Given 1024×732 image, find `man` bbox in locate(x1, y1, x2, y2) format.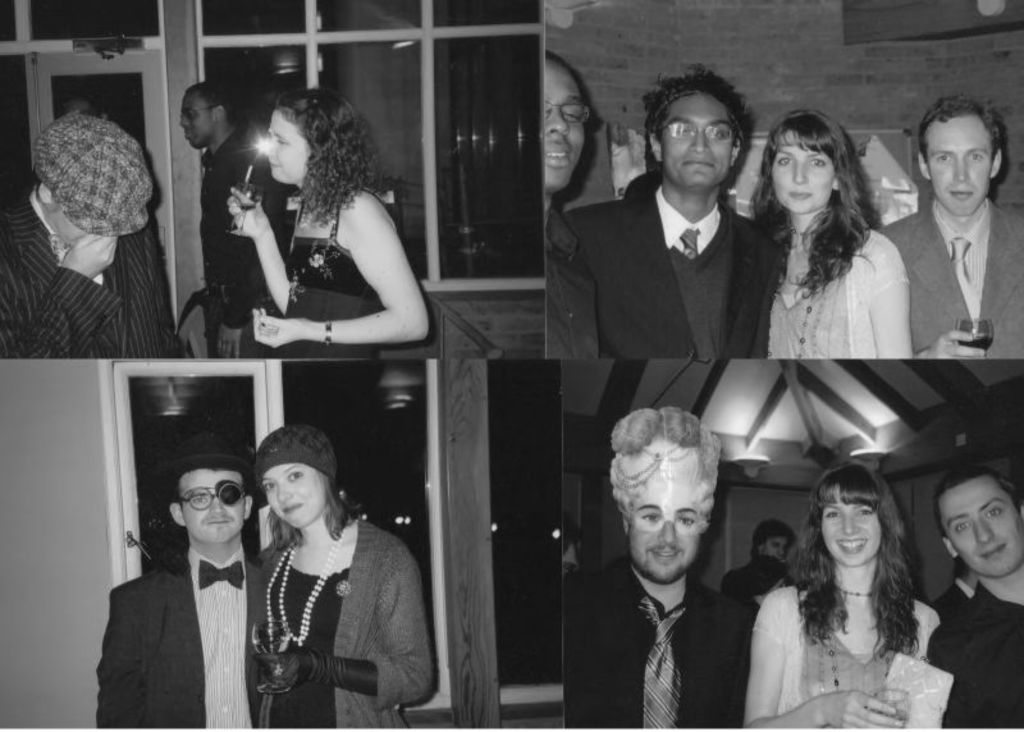
locate(925, 466, 1021, 731).
